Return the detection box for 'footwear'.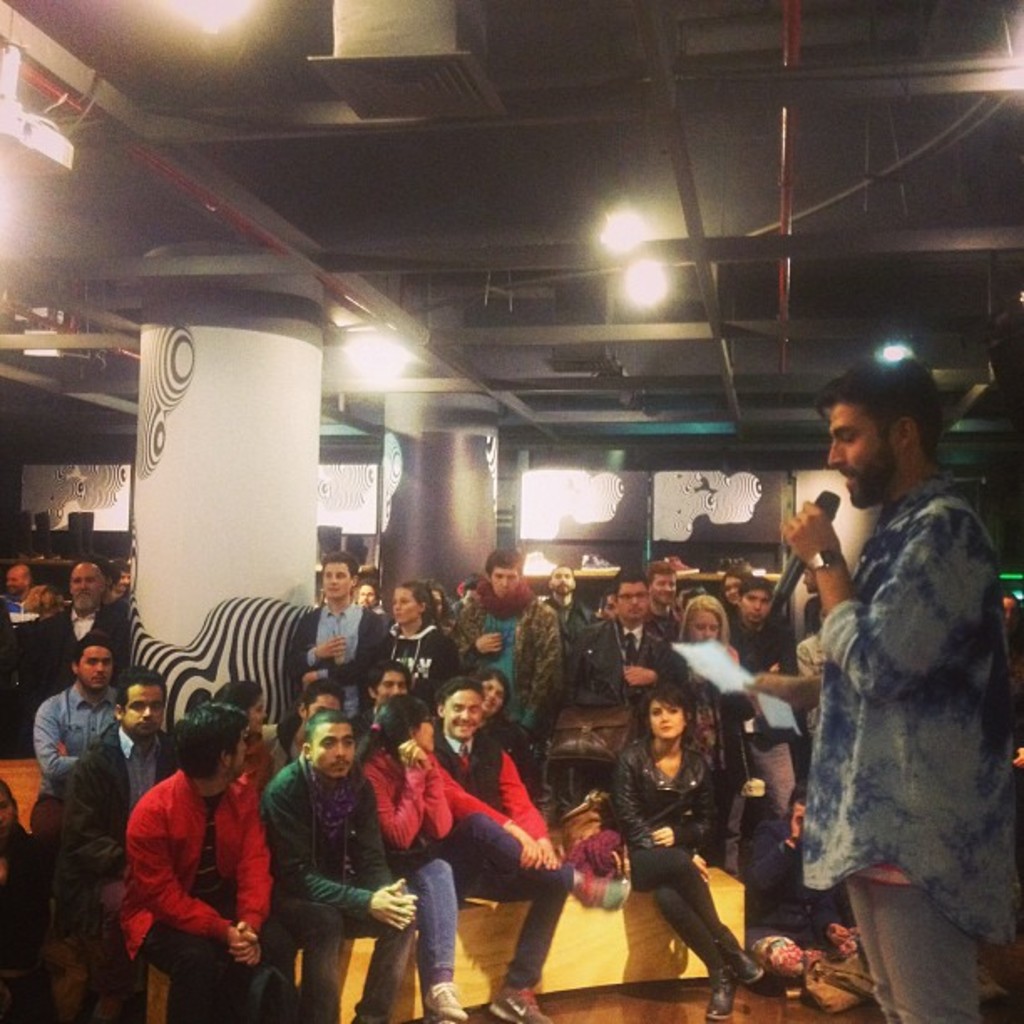
<box>487,979,554,1022</box>.
